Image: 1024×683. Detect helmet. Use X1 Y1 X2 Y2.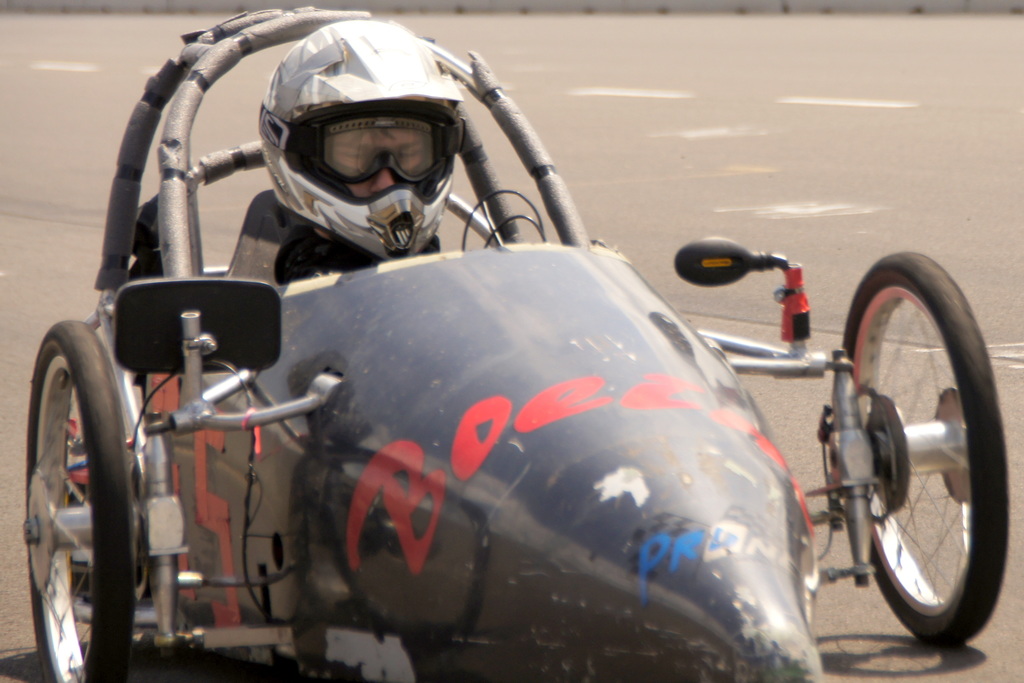
259 22 471 254.
